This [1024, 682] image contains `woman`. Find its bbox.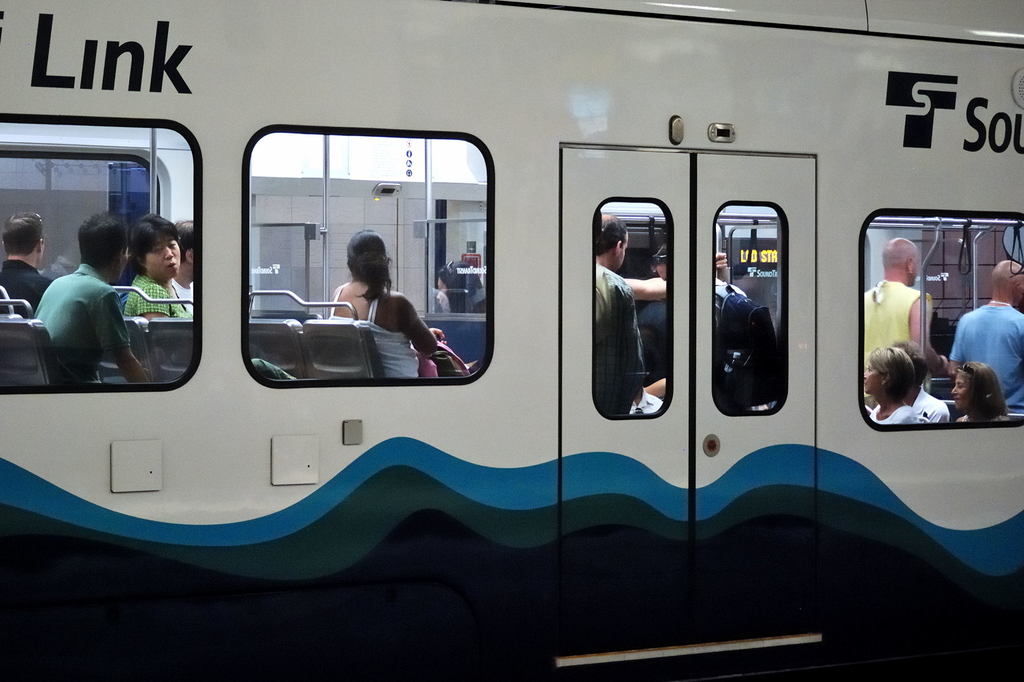
box(950, 361, 1023, 435).
